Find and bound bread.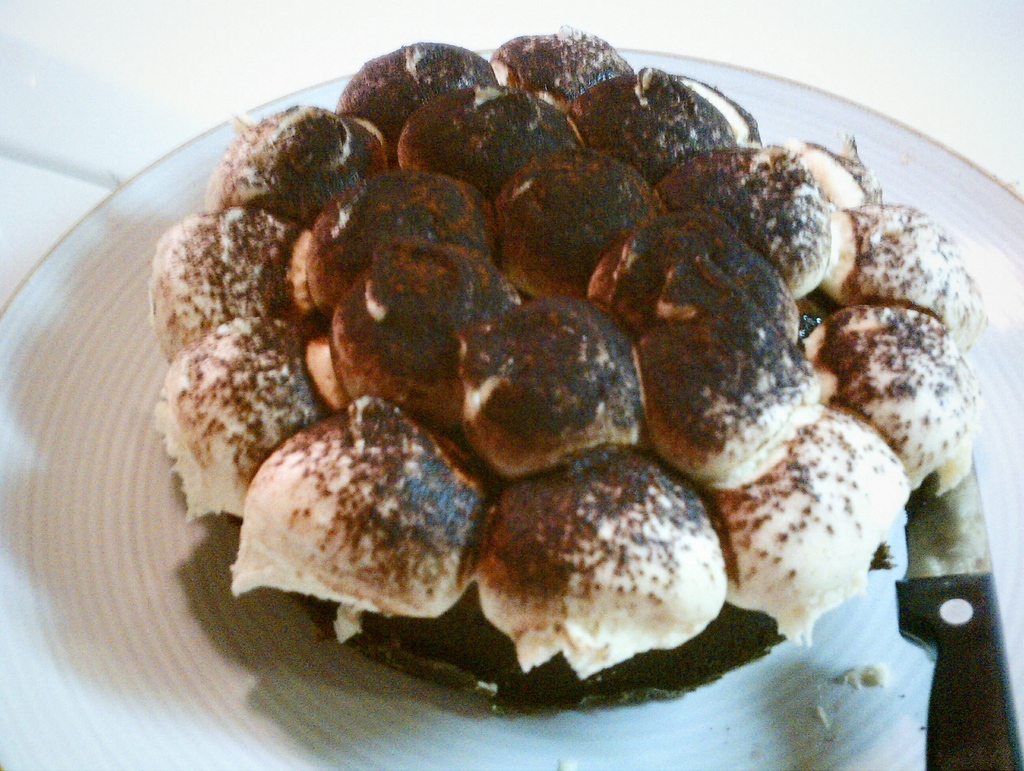
Bound: <region>221, 398, 469, 637</region>.
